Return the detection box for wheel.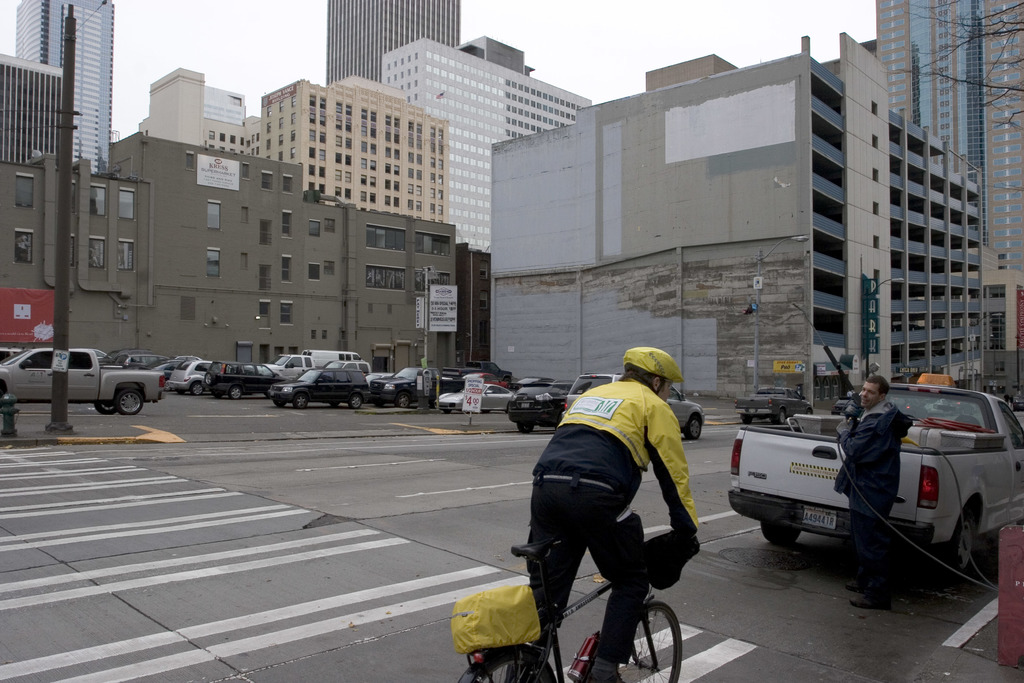
box(444, 411, 456, 415).
